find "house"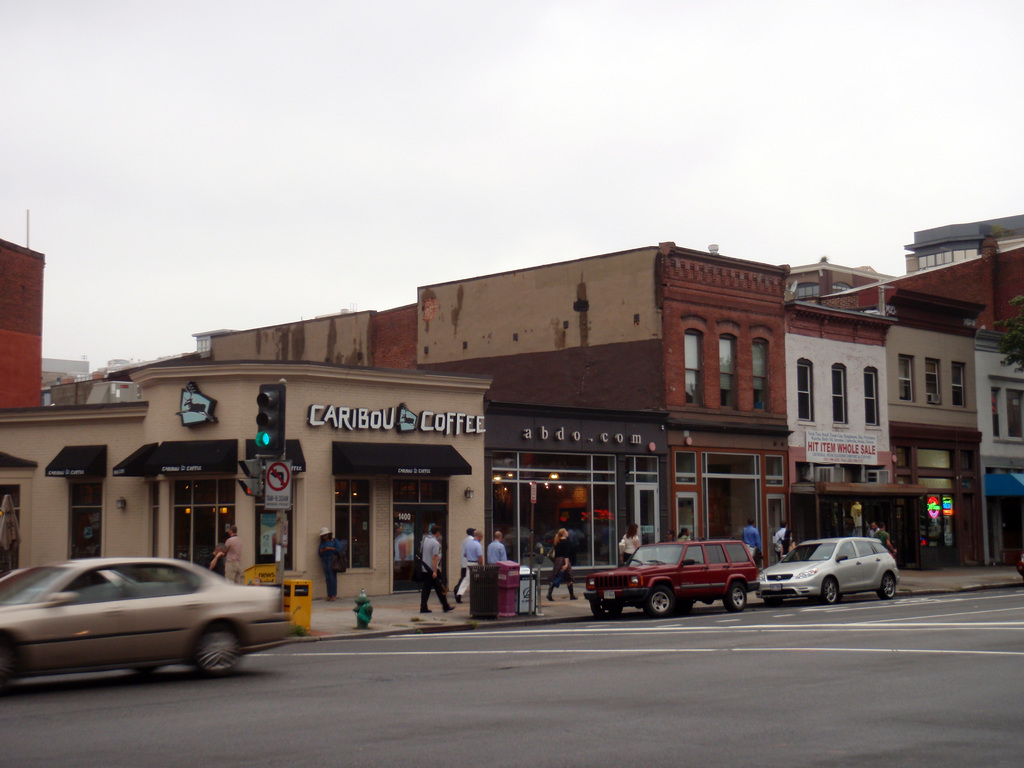
0, 357, 494, 598
